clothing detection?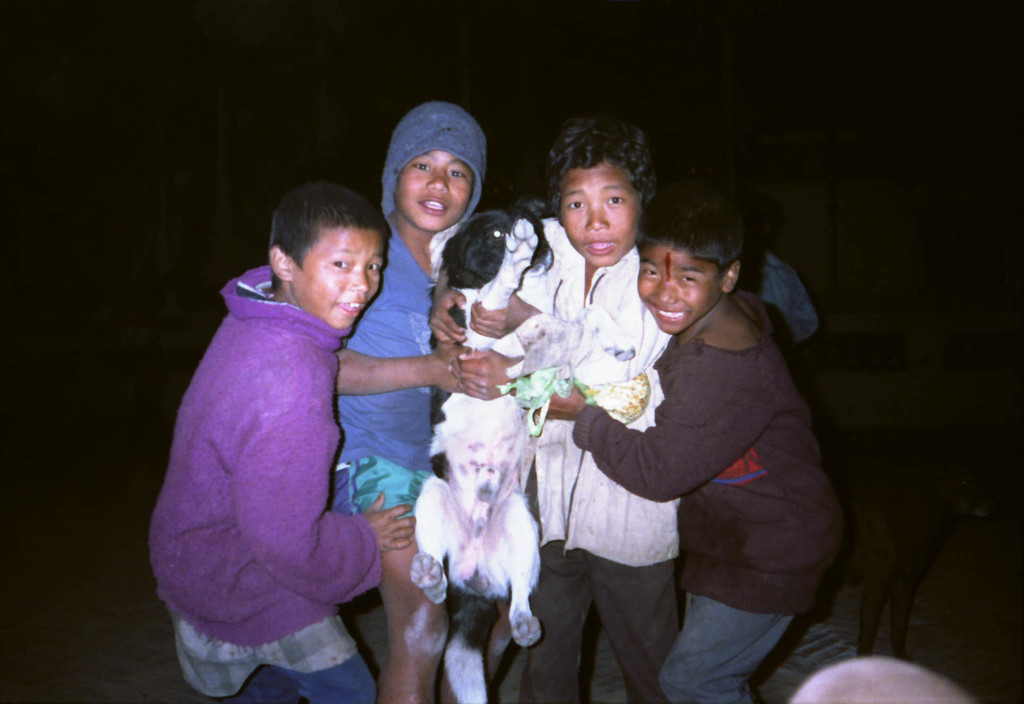
(428, 218, 682, 703)
